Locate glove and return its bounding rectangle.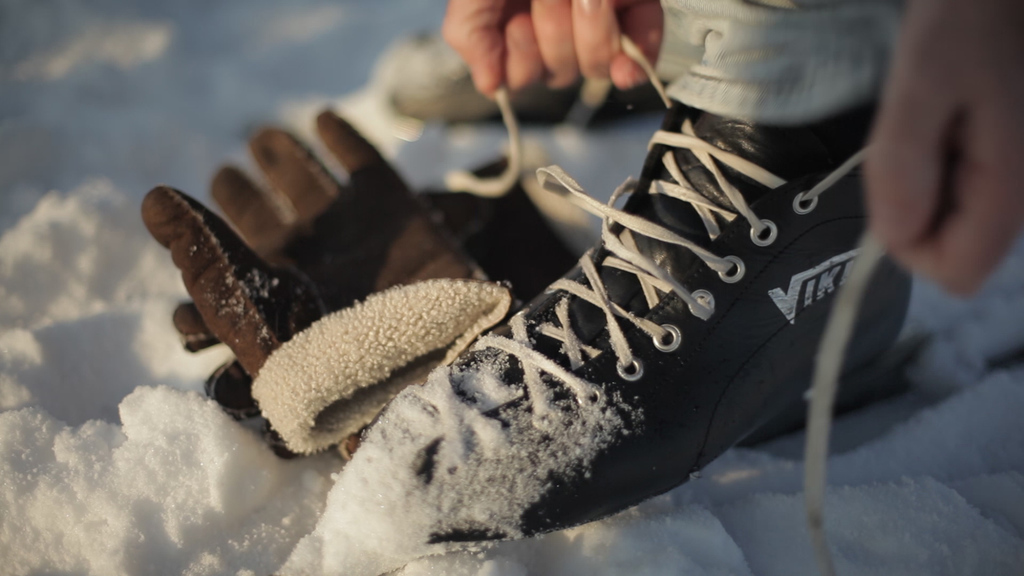
<region>138, 107, 511, 452</region>.
